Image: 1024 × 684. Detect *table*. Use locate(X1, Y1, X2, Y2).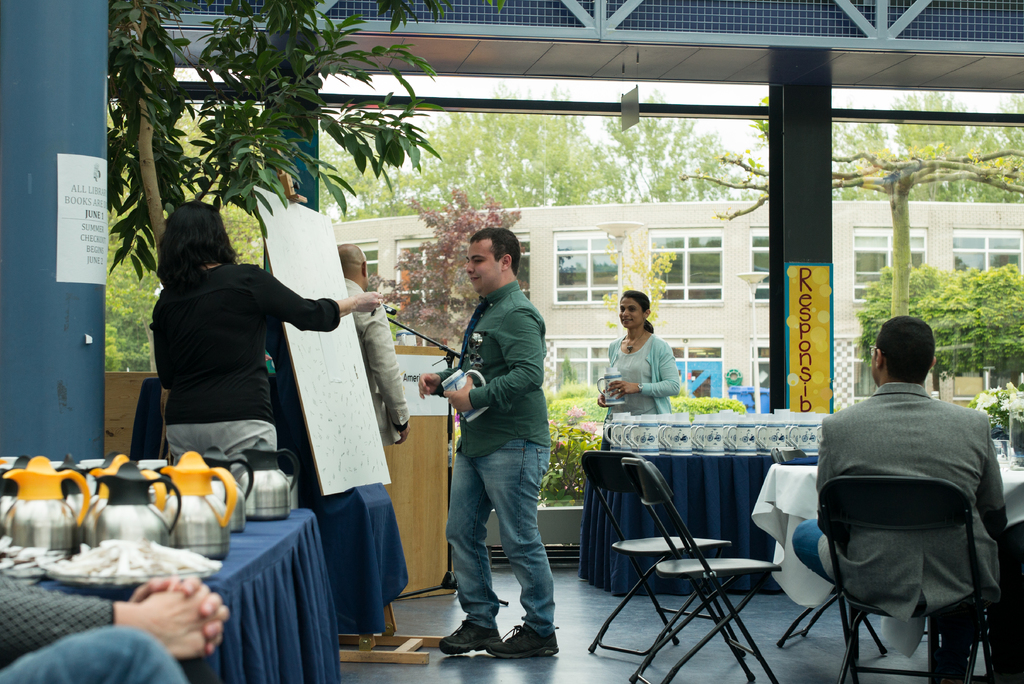
locate(574, 451, 815, 599).
